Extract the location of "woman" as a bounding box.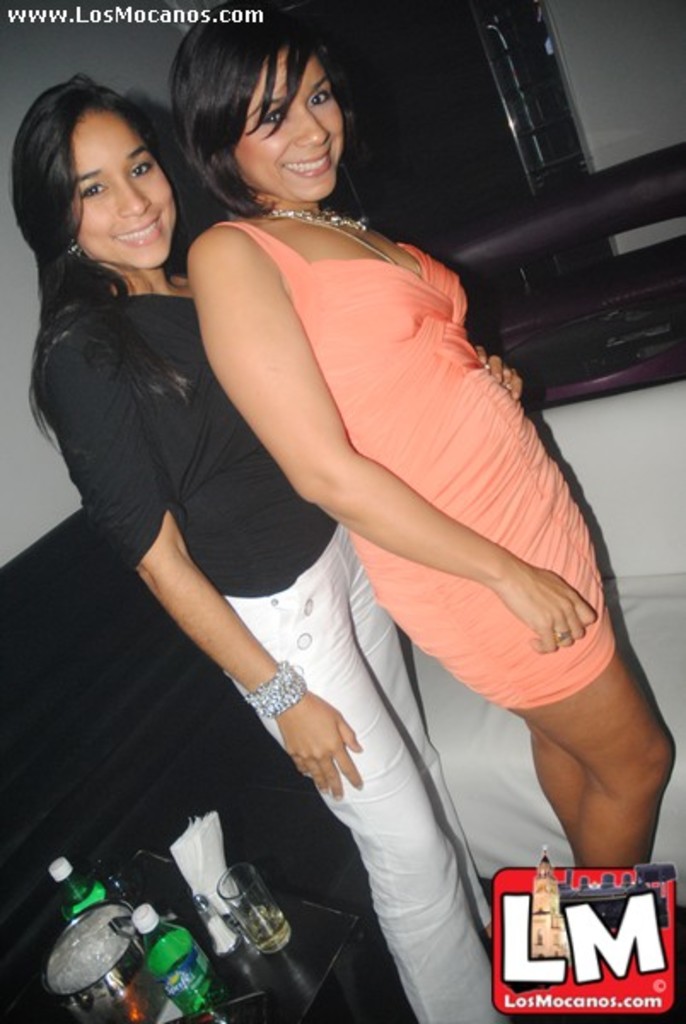
2,67,498,1022.
